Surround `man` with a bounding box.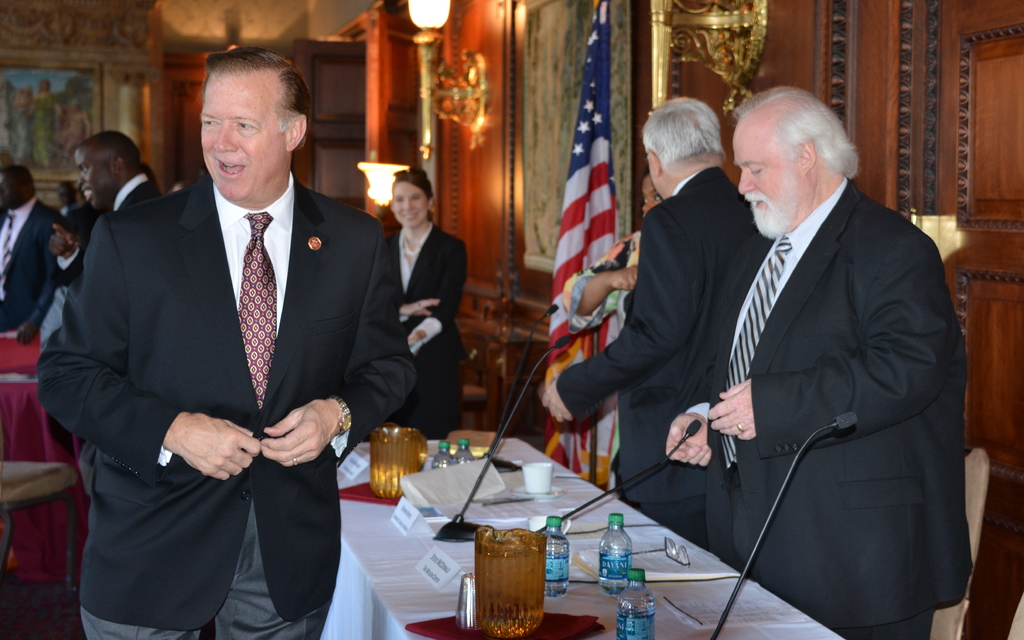
l=0, t=162, r=56, b=332.
